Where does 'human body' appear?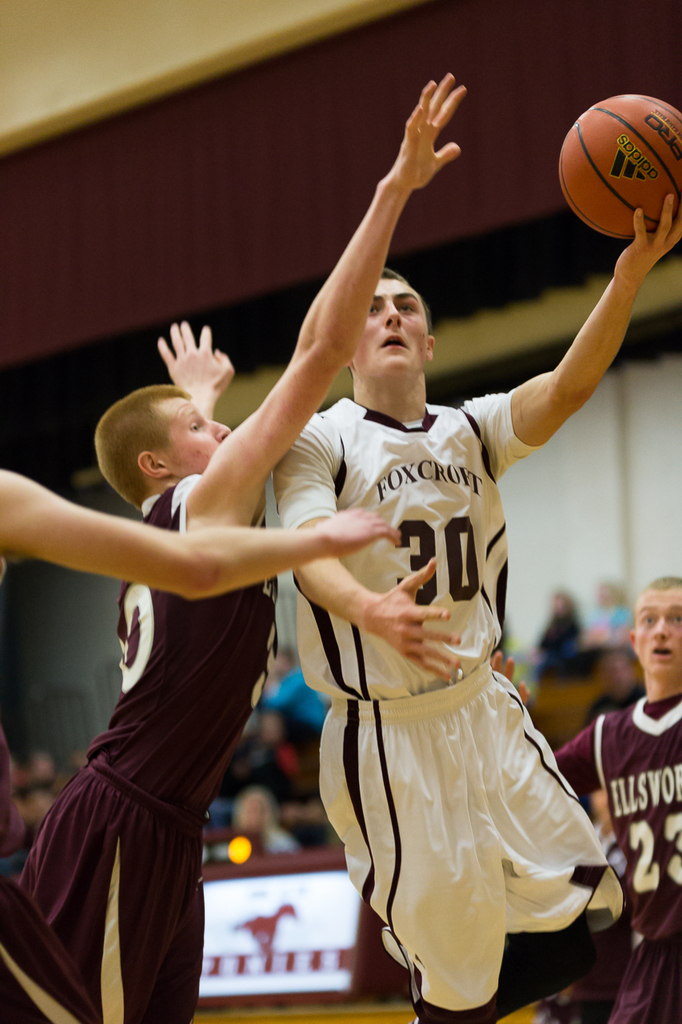
Appears at 265,190,666,1023.
